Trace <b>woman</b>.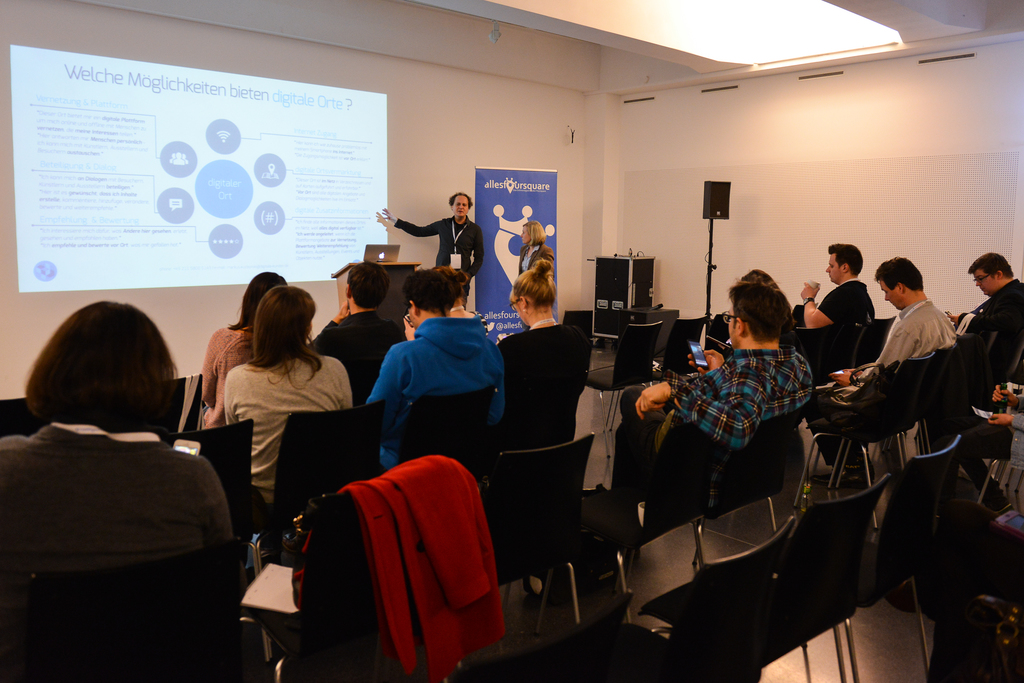
Traced to <bbox>196, 267, 287, 425</bbox>.
